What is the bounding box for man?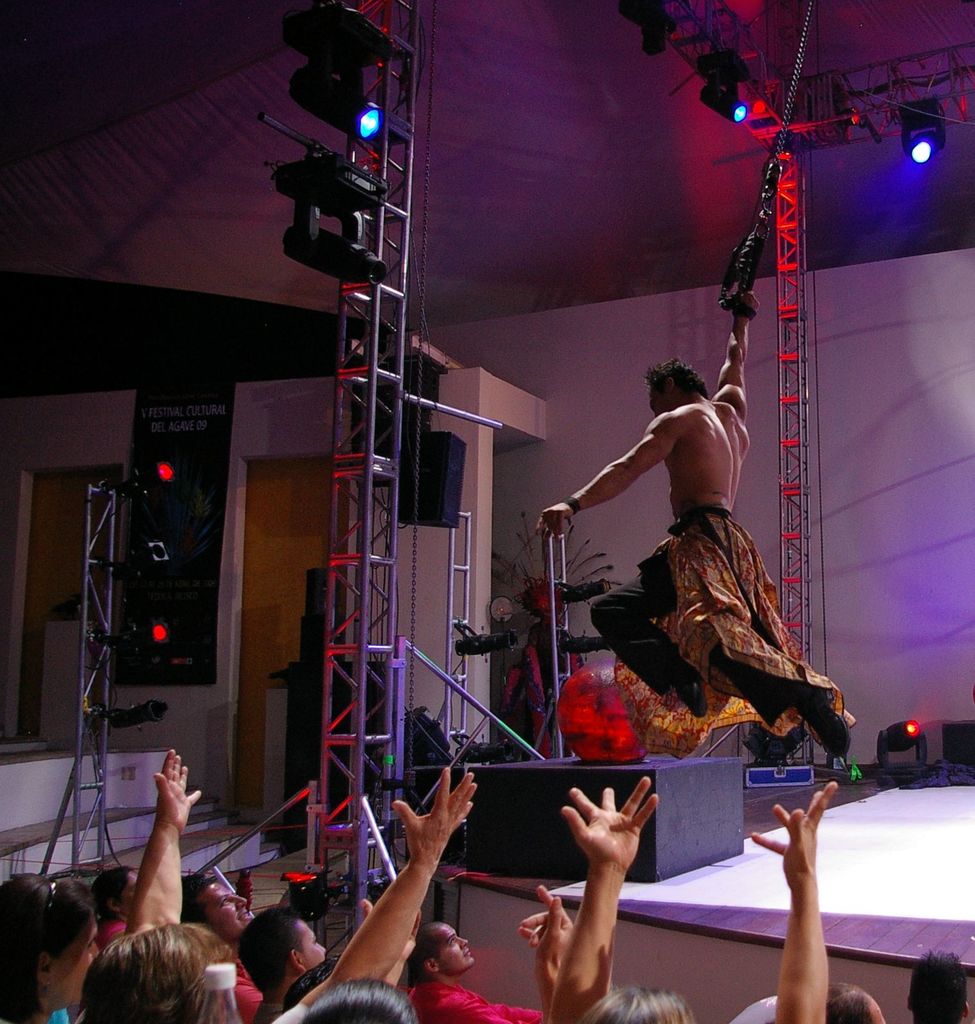
537/287/860/764.
